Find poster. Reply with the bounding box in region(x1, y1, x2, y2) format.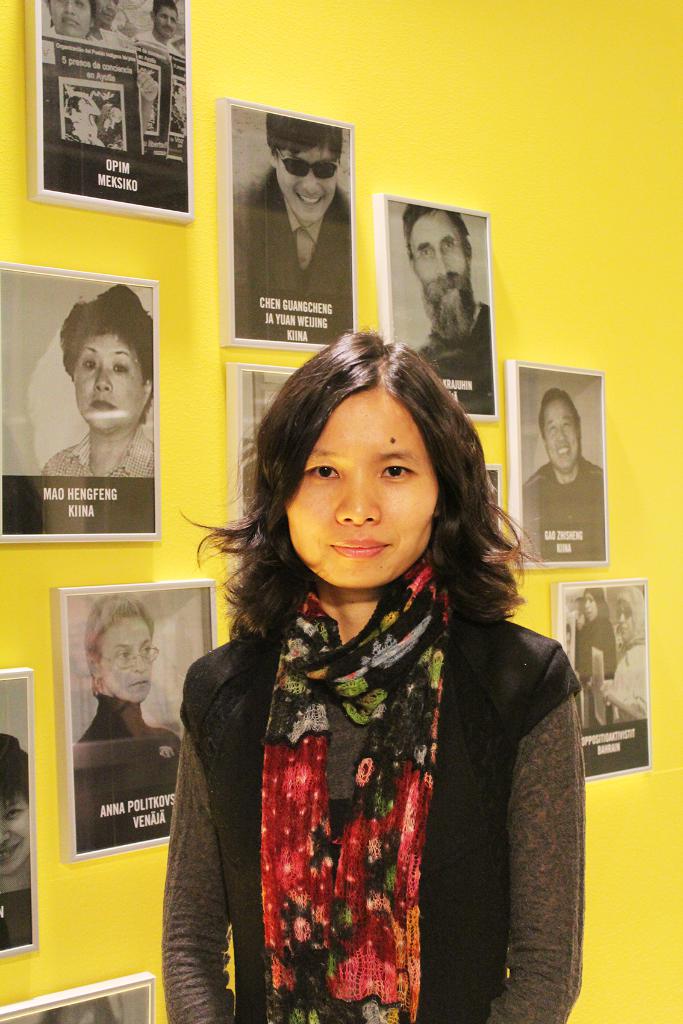
region(233, 103, 355, 351).
